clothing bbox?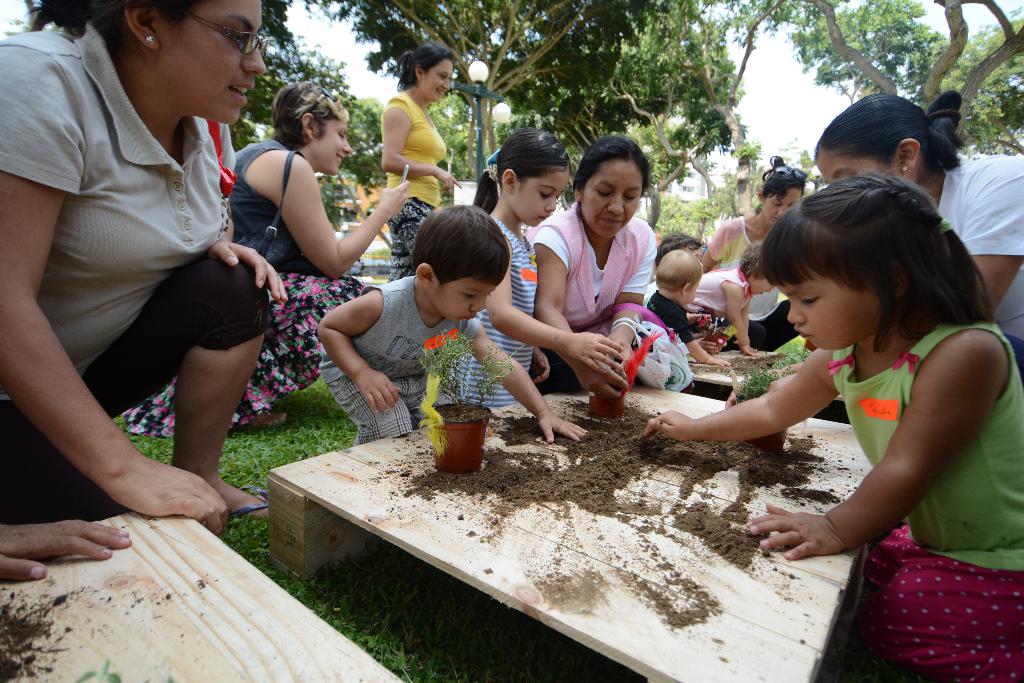
rect(122, 130, 362, 437)
